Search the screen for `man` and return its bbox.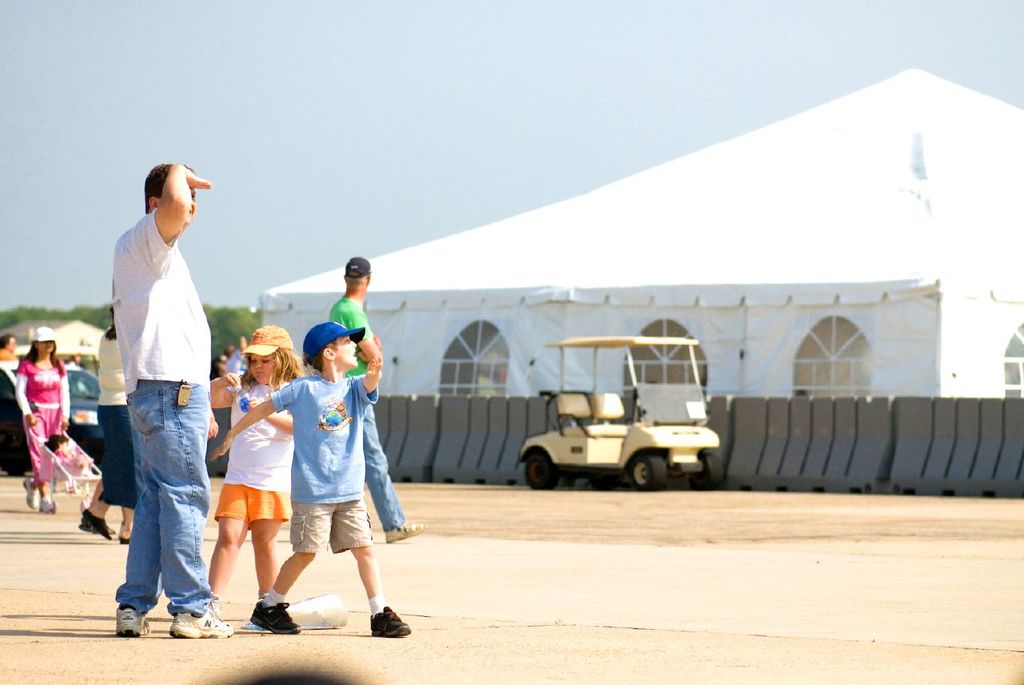
Found: 114:158:256:641.
